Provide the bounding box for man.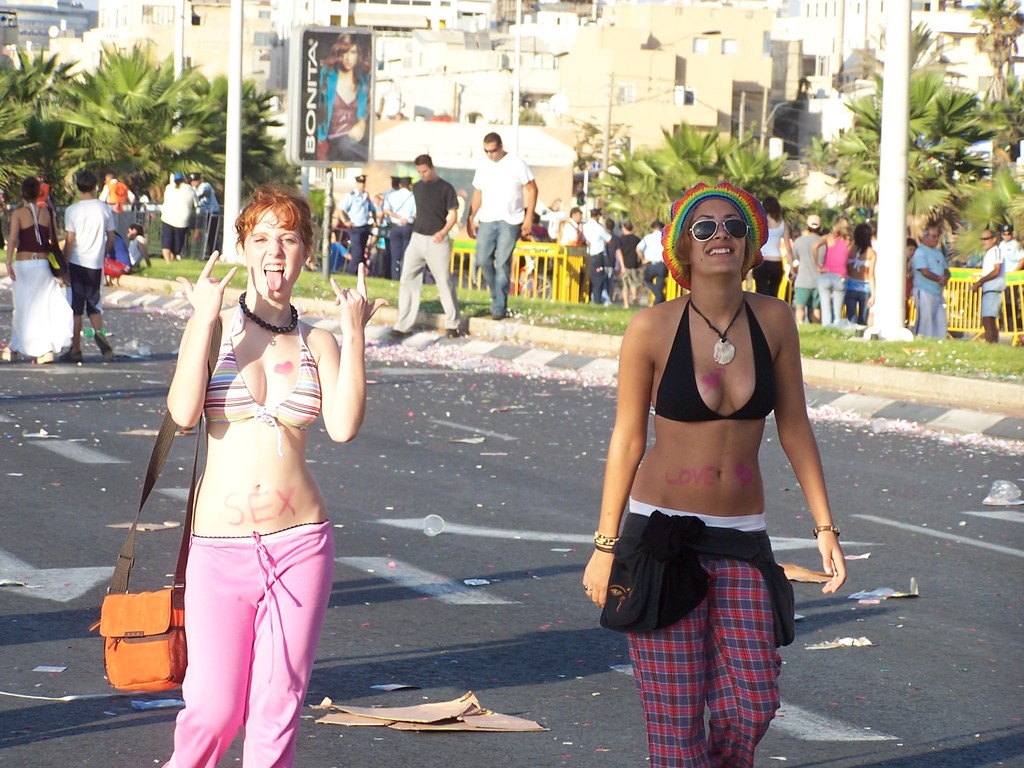
bbox=[912, 228, 948, 339].
